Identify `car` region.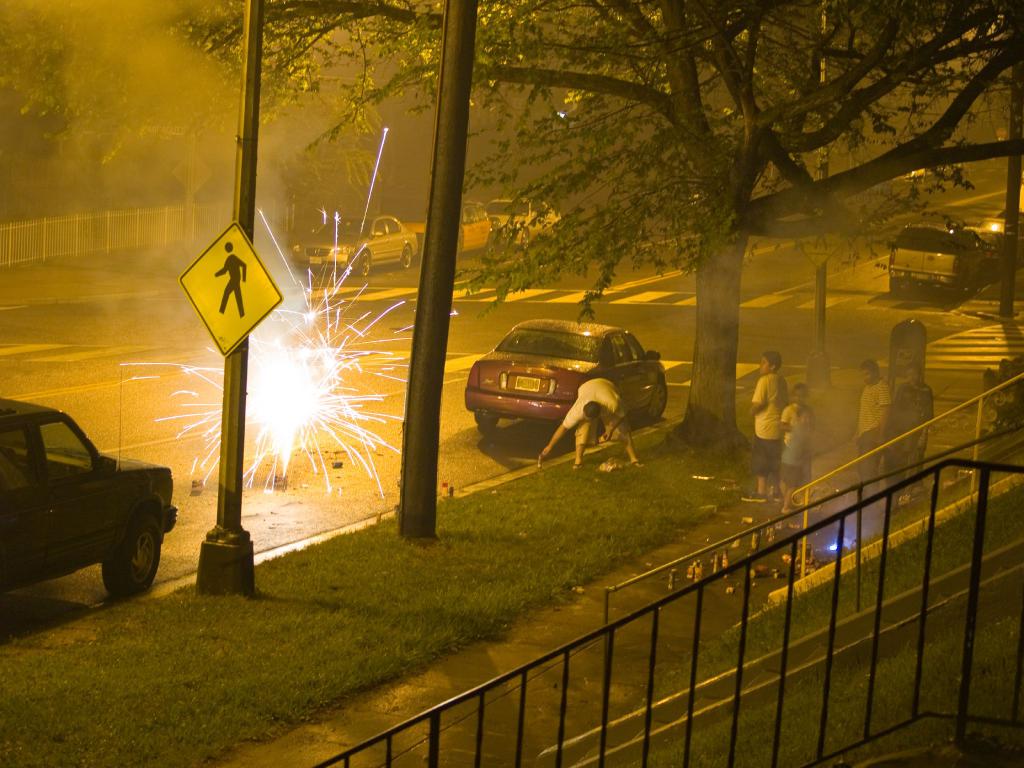
Region: crop(879, 218, 1002, 292).
